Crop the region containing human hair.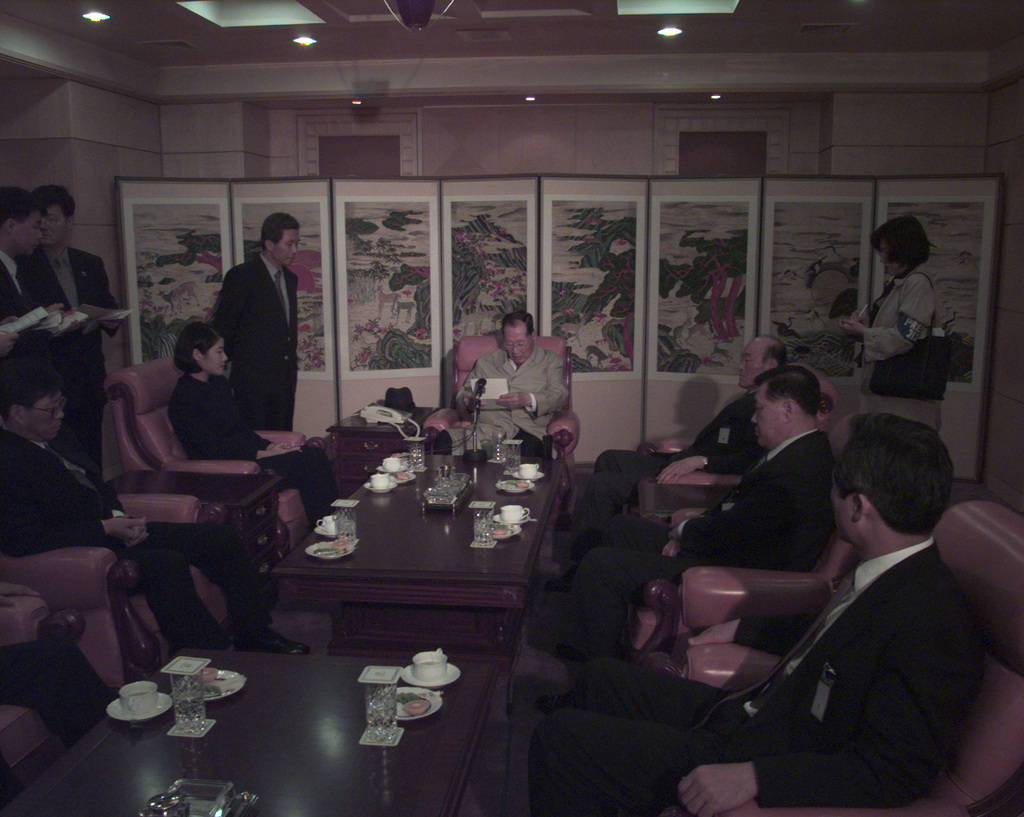
Crop region: {"left": 262, "top": 215, "right": 296, "bottom": 249}.
